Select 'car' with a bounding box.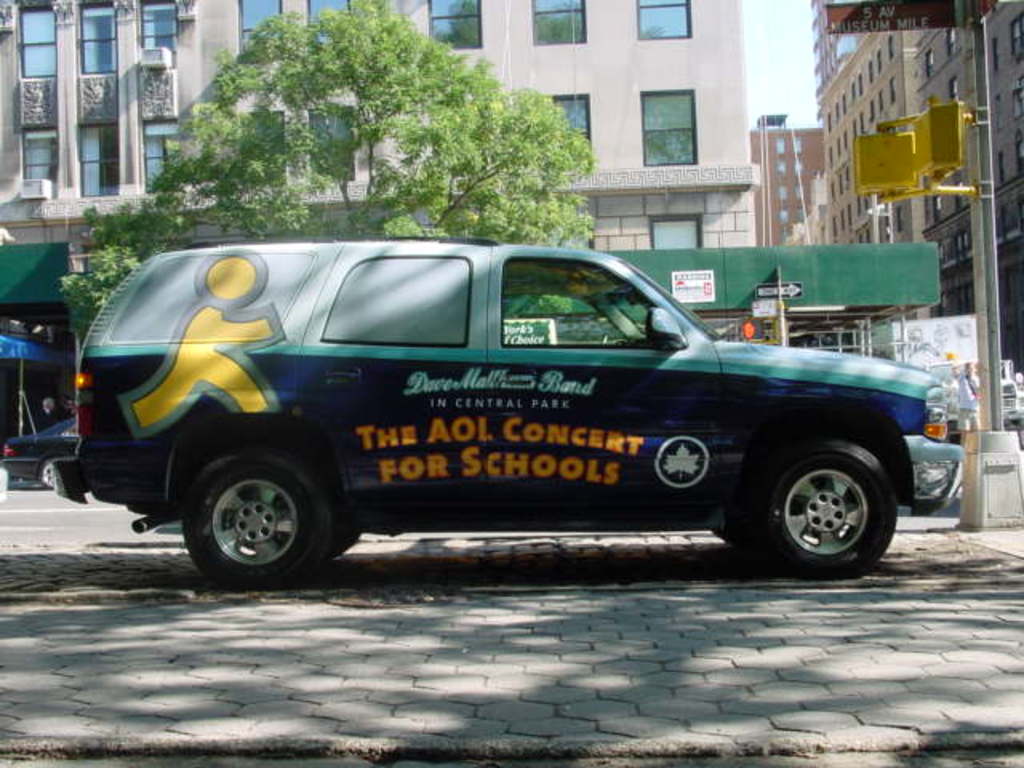
2/408/85/498.
